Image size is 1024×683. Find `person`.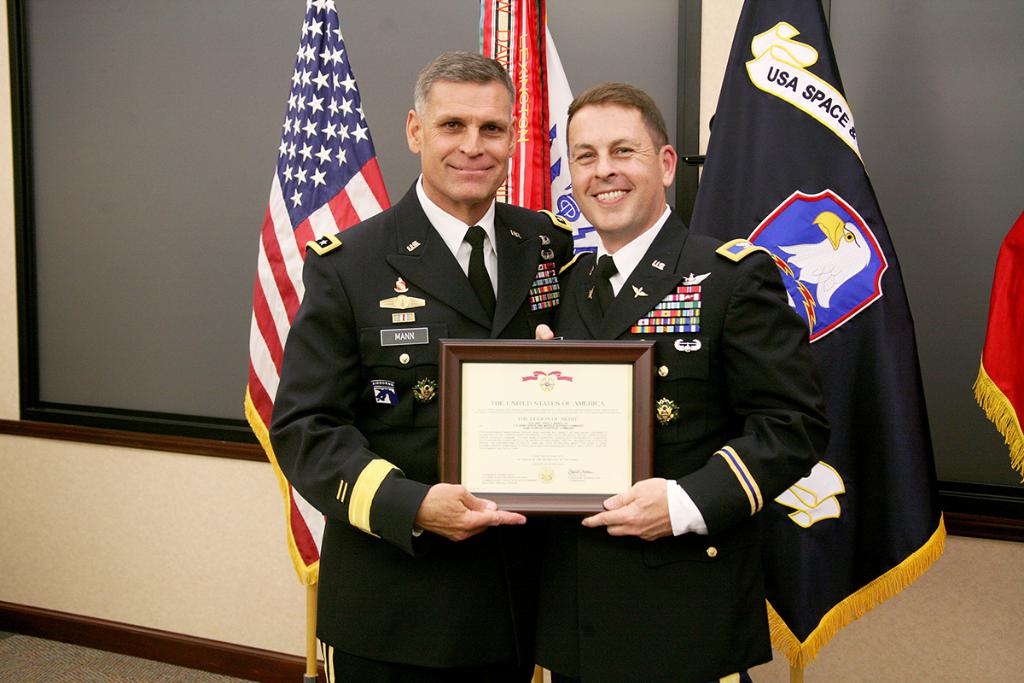
548, 88, 819, 682.
